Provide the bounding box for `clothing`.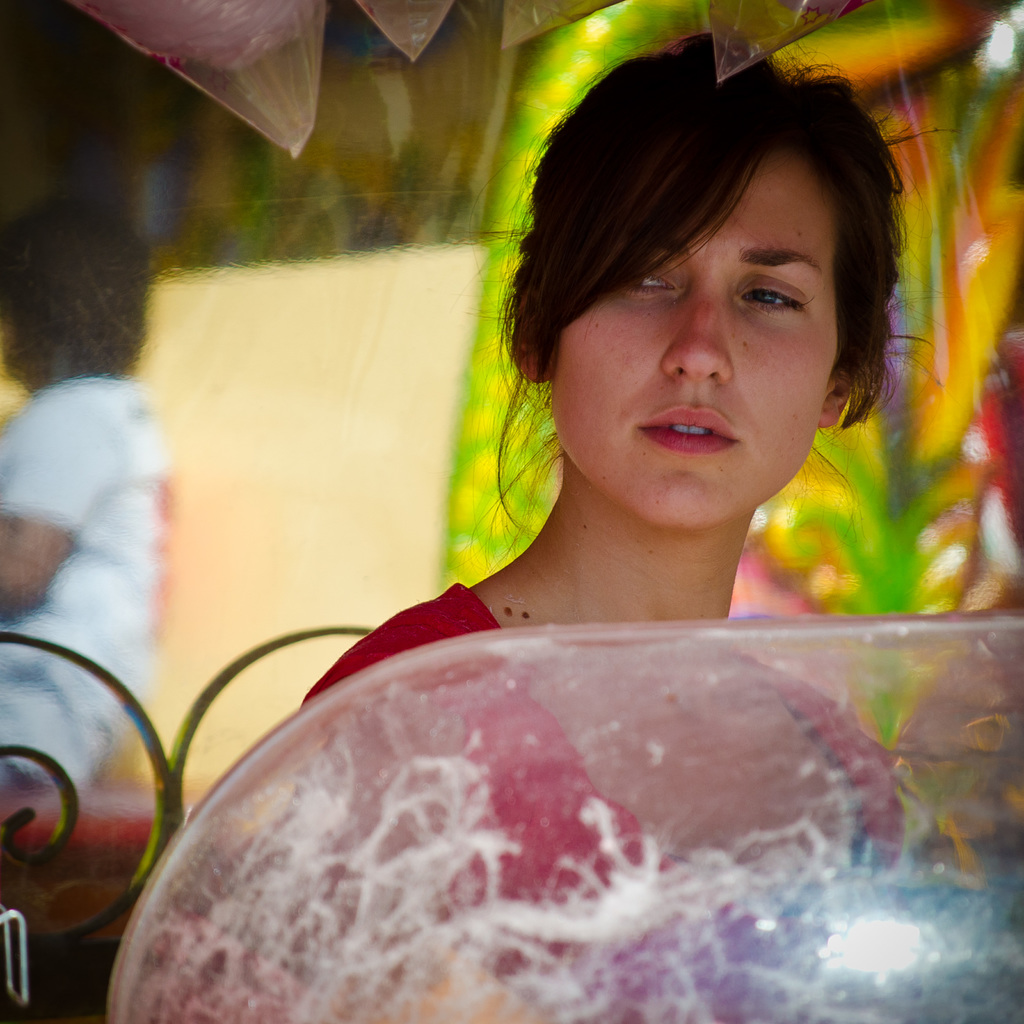
{"left": 301, "top": 579, "right": 922, "bottom": 1023}.
